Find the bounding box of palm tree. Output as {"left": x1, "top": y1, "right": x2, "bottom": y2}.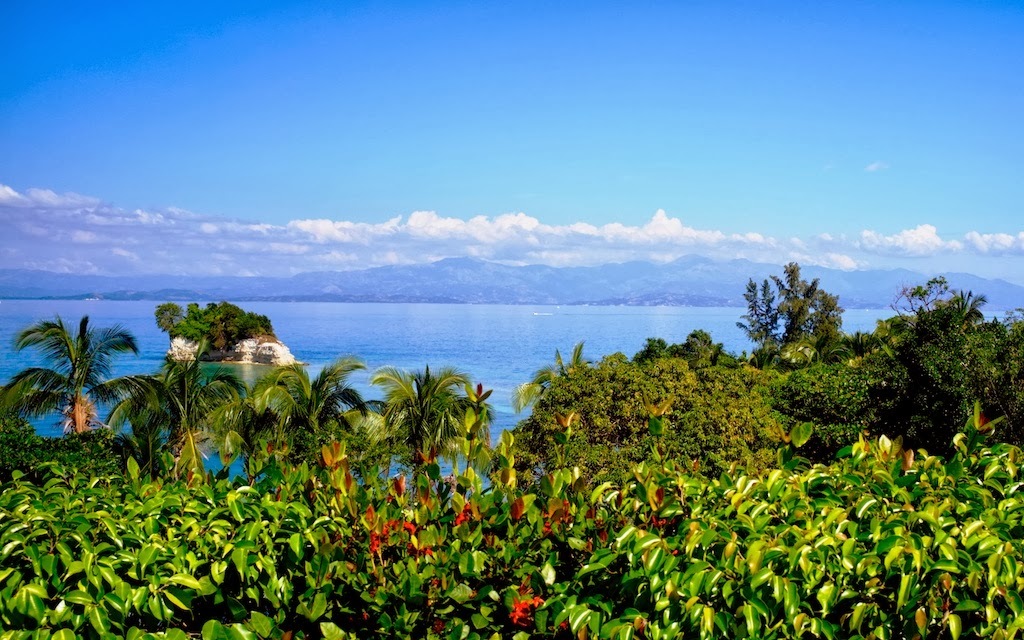
{"left": 907, "top": 283, "right": 998, "bottom": 393}.
